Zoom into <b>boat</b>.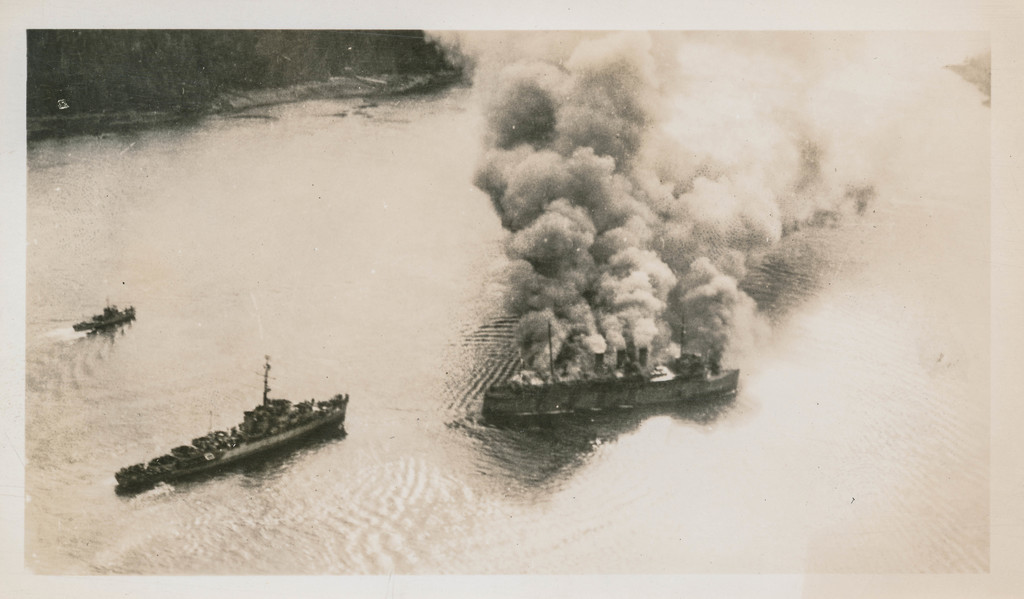
Zoom target: {"x1": 72, "y1": 291, "x2": 147, "y2": 336}.
